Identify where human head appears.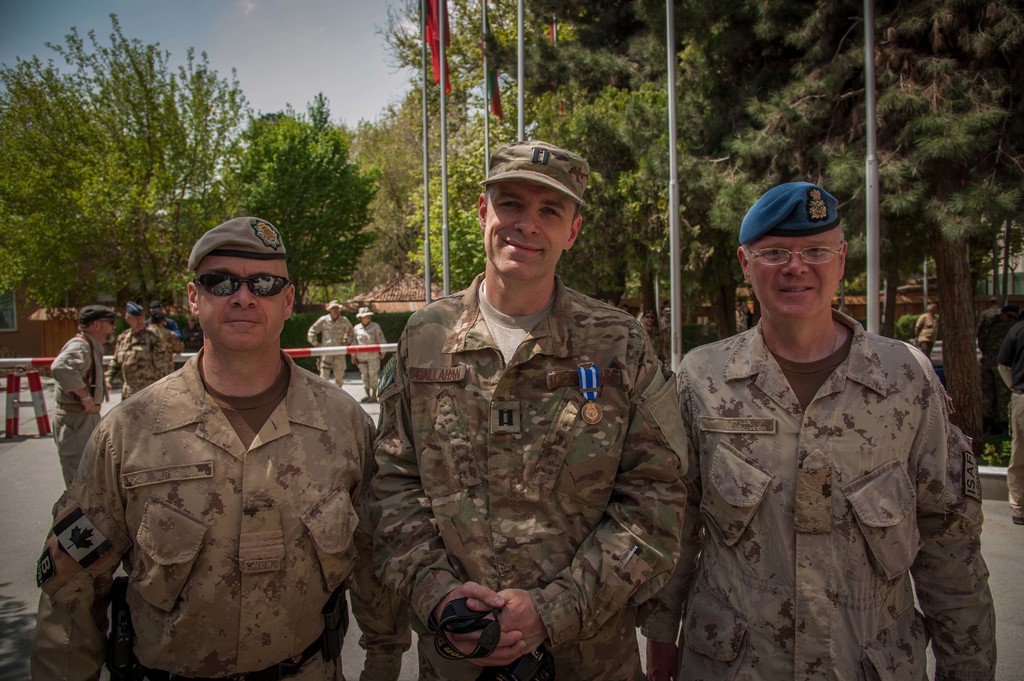
Appears at bbox(145, 312, 163, 328).
